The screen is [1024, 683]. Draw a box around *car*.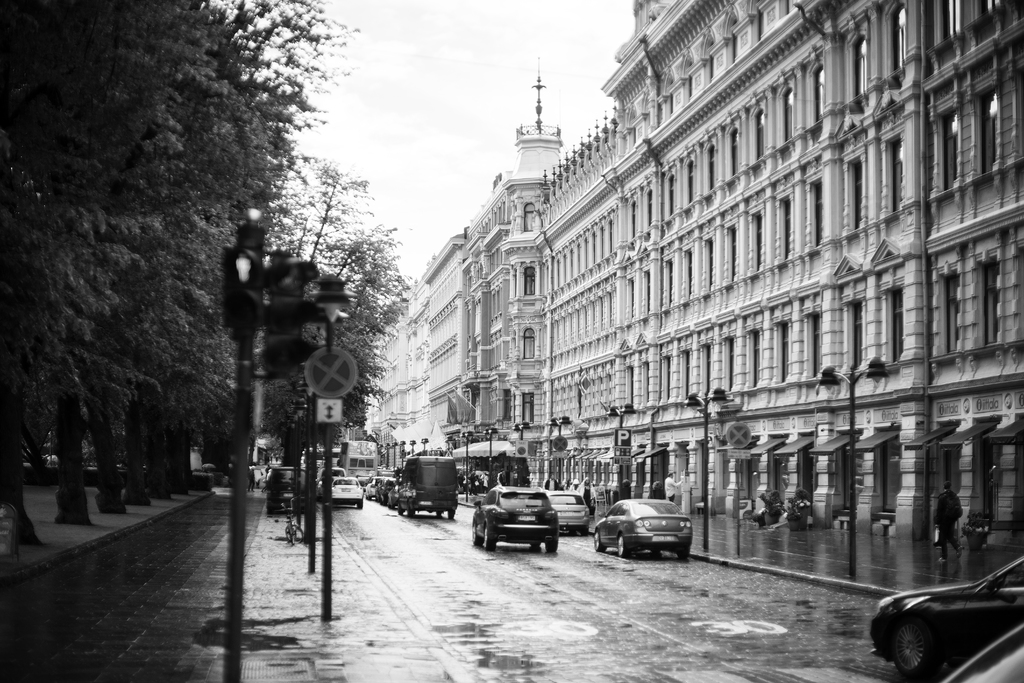
bbox=[549, 490, 590, 538].
